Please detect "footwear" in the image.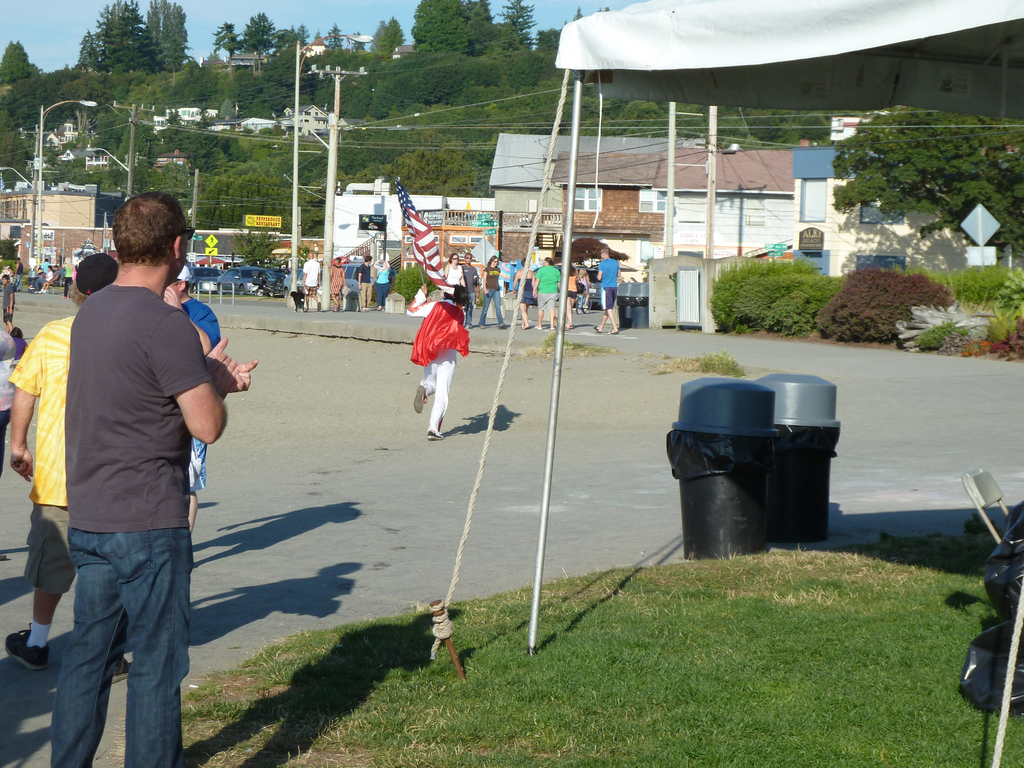
bbox(109, 657, 128, 681).
